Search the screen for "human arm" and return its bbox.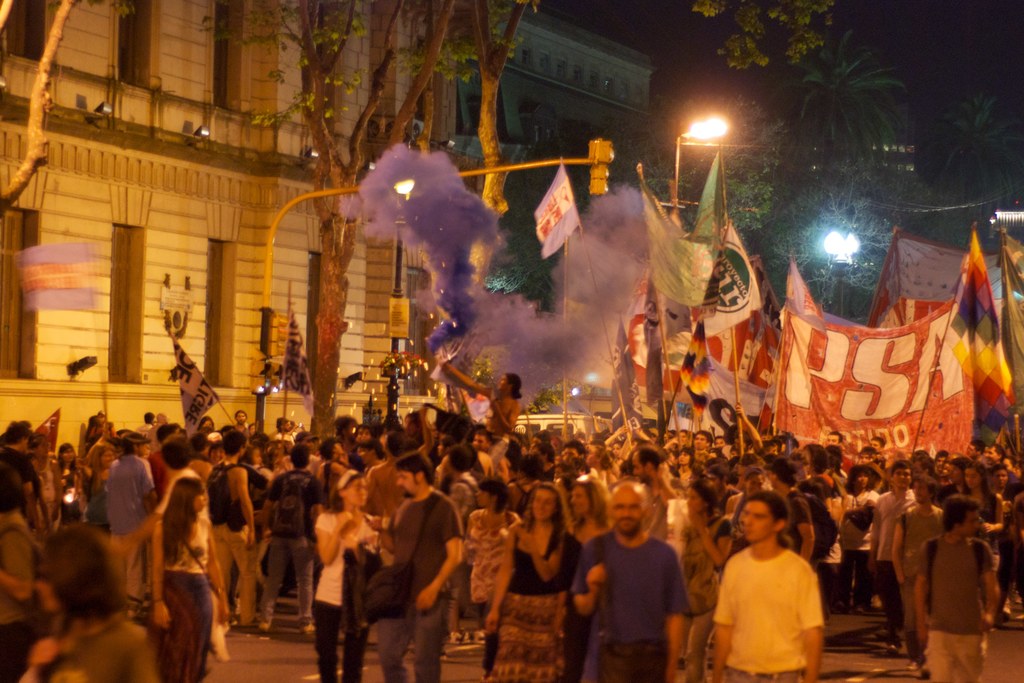
Found: Rect(76, 465, 88, 493).
